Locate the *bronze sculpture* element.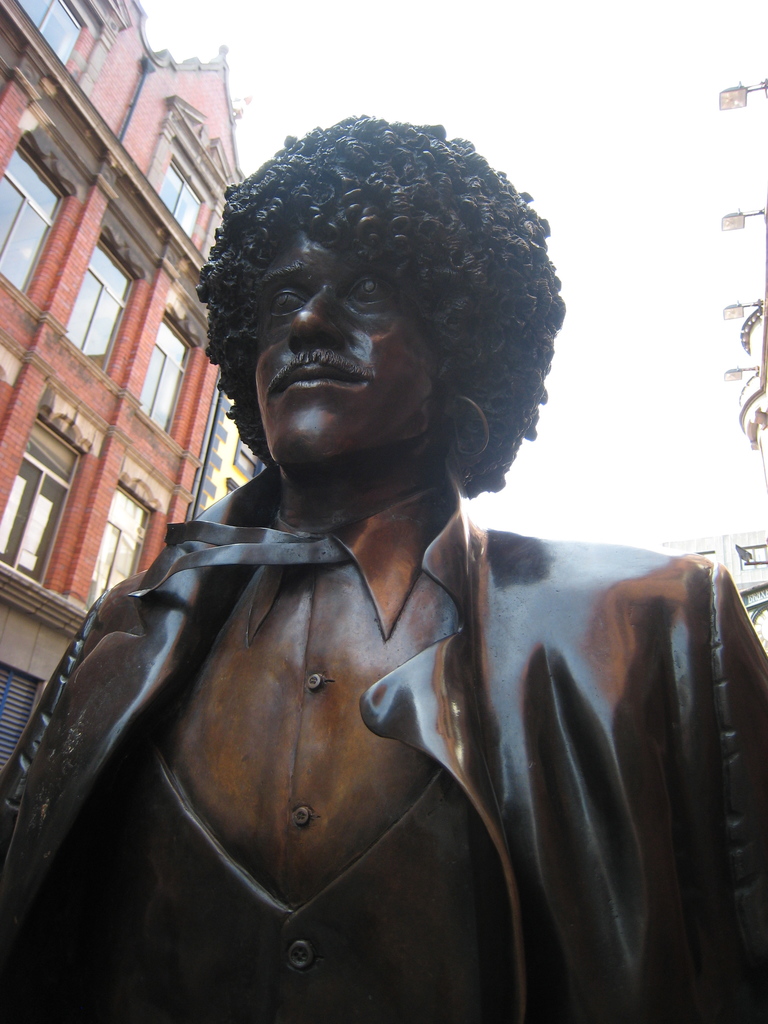
Element bbox: pyautogui.locateOnScreen(51, 92, 734, 1004).
